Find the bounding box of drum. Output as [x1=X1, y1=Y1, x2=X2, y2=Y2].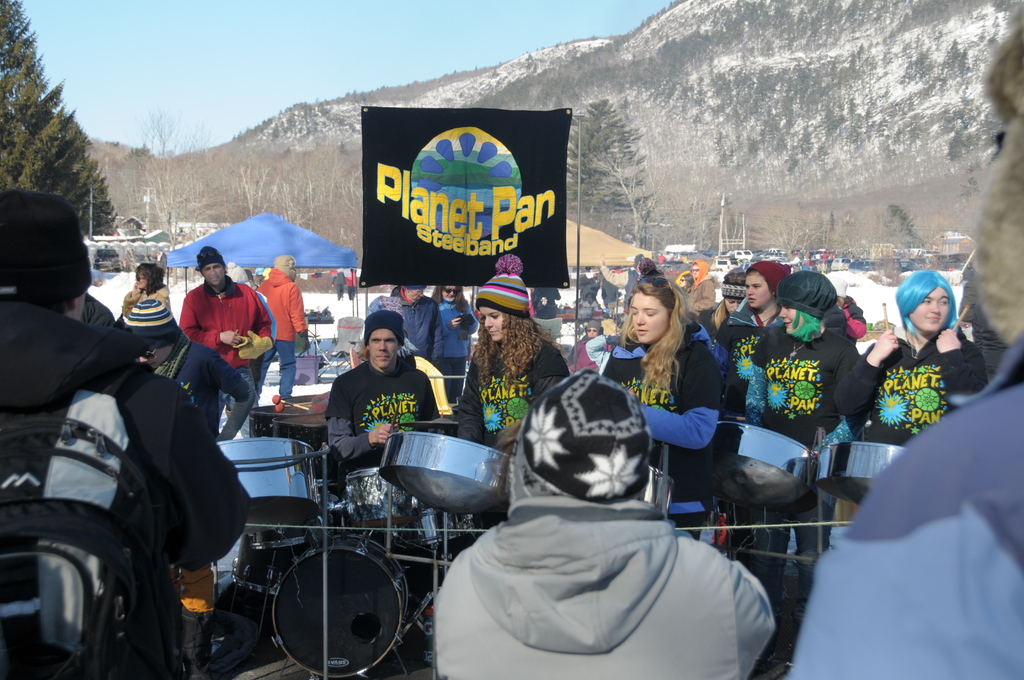
[x1=273, y1=537, x2=417, y2=679].
